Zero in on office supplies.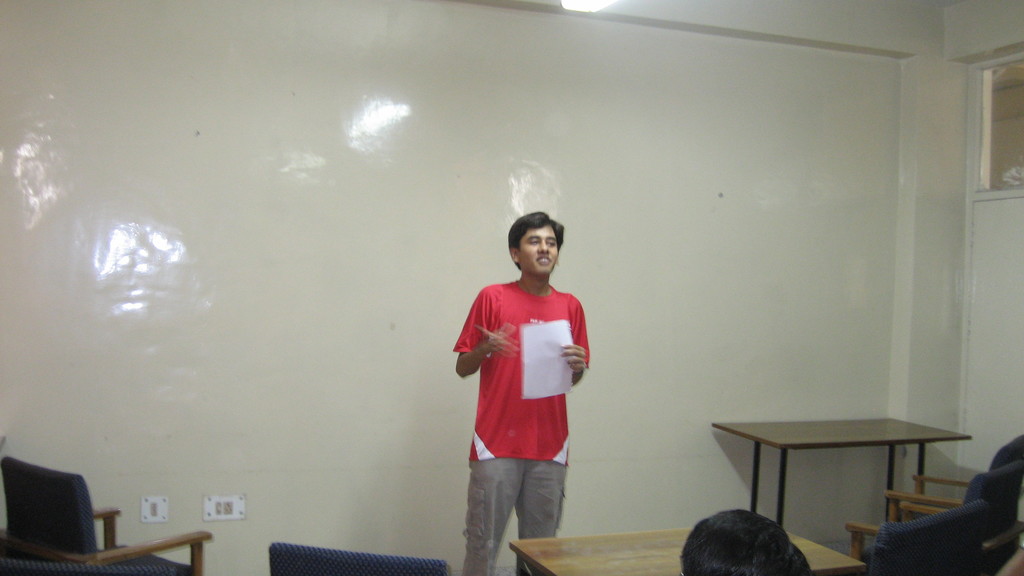
Zeroed in: {"x1": 883, "y1": 428, "x2": 1023, "y2": 525}.
